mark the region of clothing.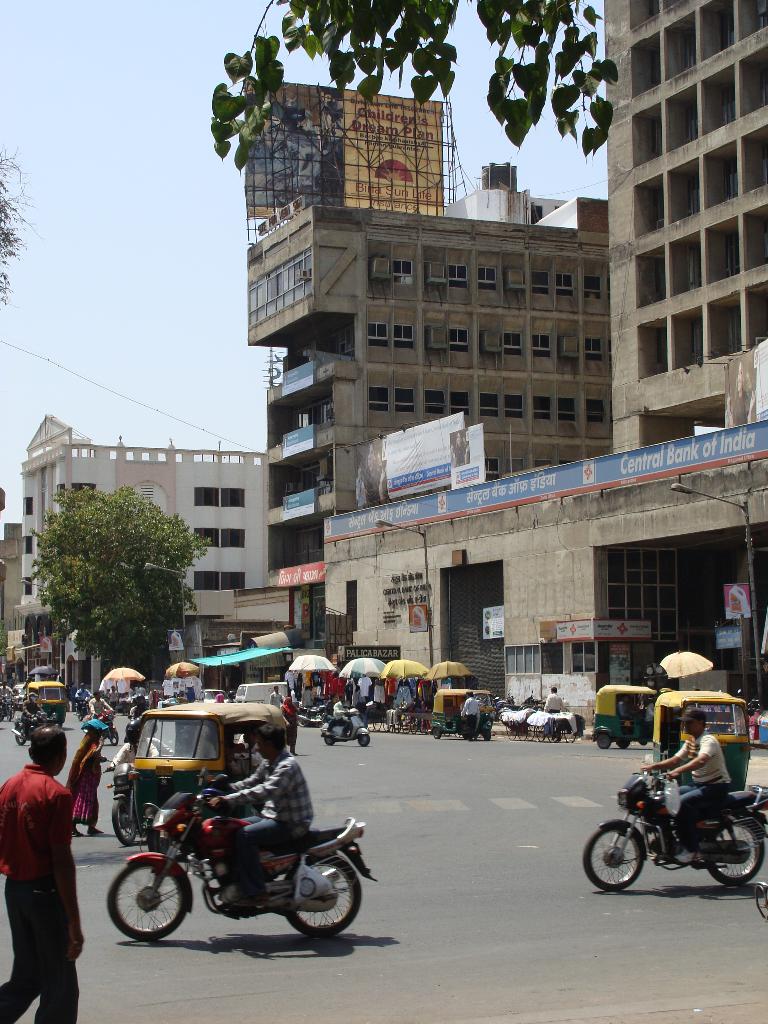
Region: x1=337, y1=706, x2=351, y2=724.
